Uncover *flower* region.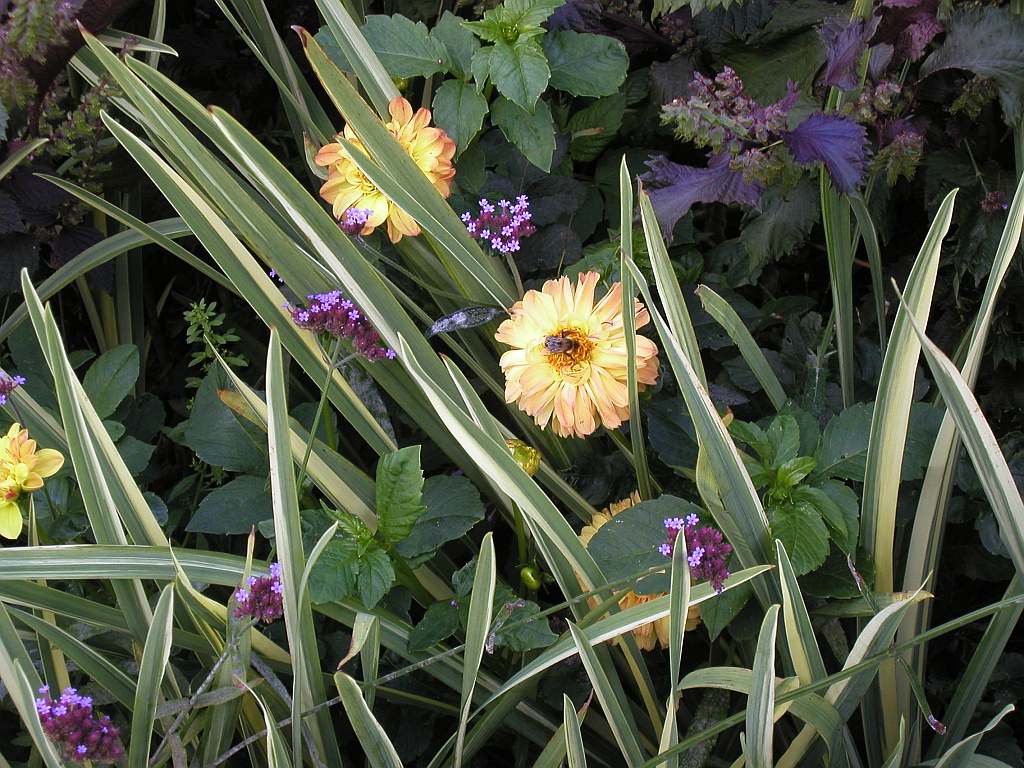
Uncovered: bbox=[313, 94, 457, 239].
